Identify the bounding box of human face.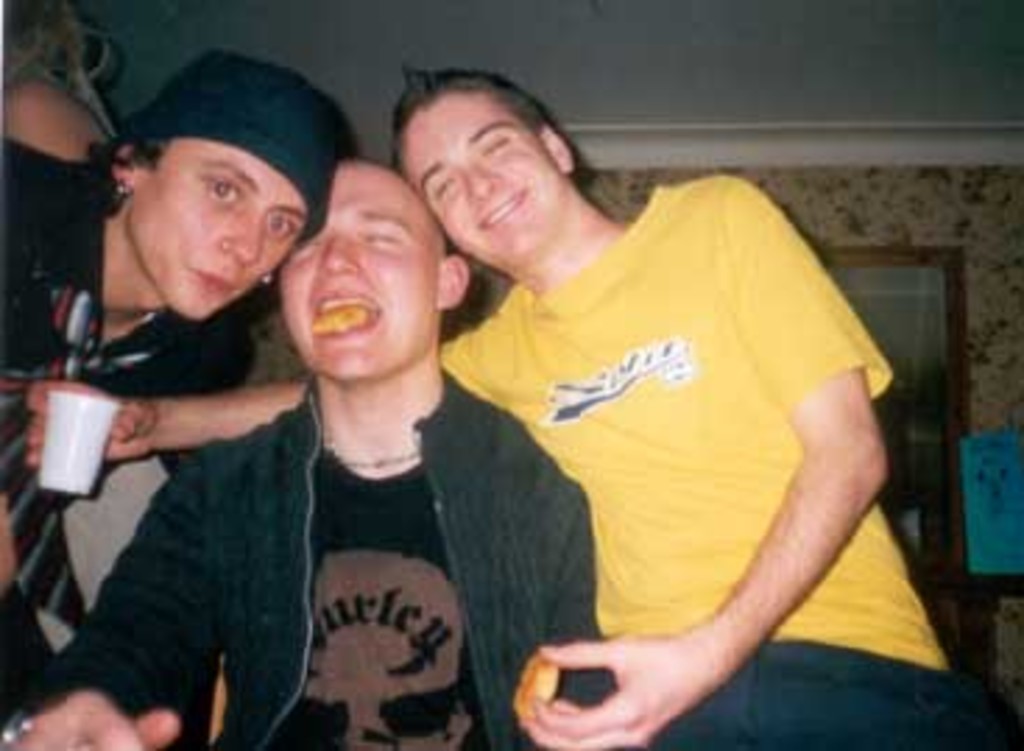
[x1=271, y1=159, x2=446, y2=385].
